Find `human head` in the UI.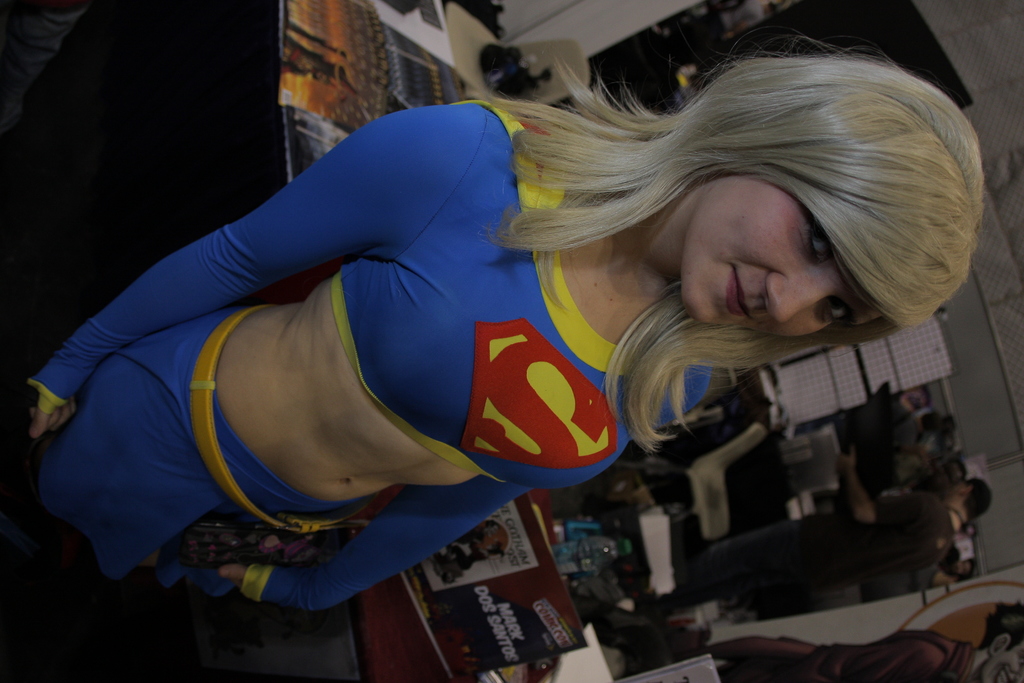
UI element at rect(897, 390, 930, 421).
